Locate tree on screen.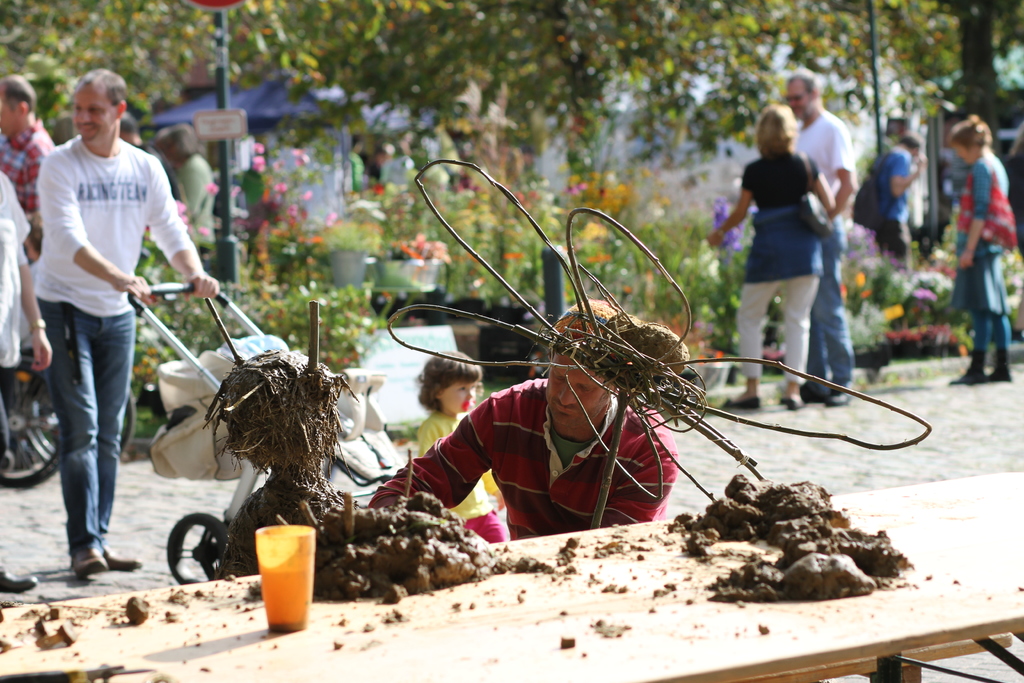
On screen at pyautogui.locateOnScreen(522, 0, 673, 189).
